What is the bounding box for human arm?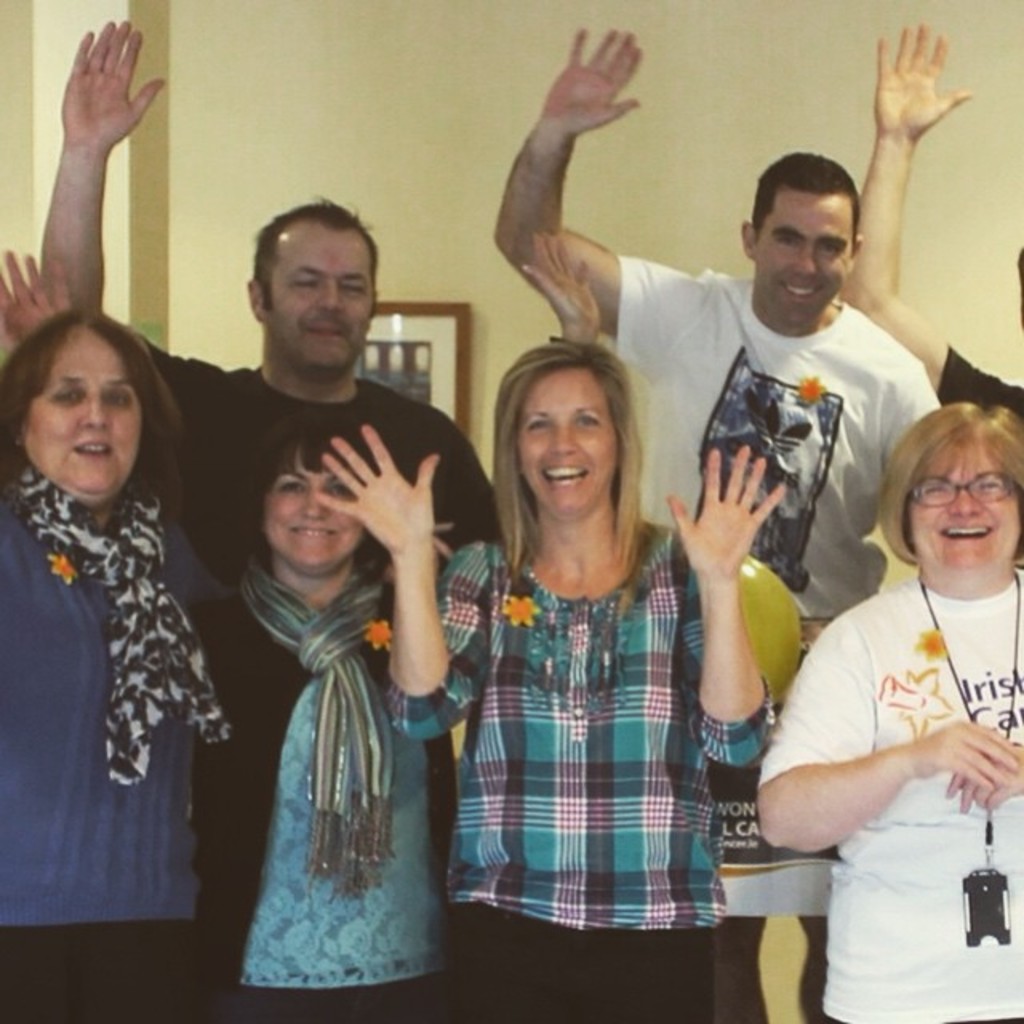
<box>746,613,1021,858</box>.
